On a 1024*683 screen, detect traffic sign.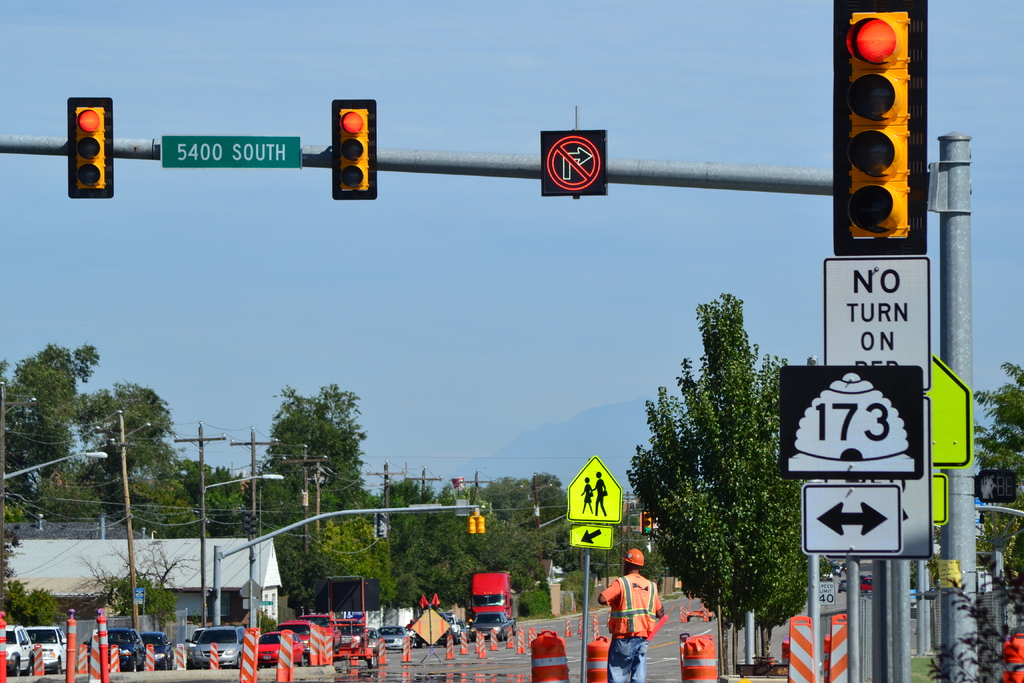
crop(566, 454, 624, 521).
